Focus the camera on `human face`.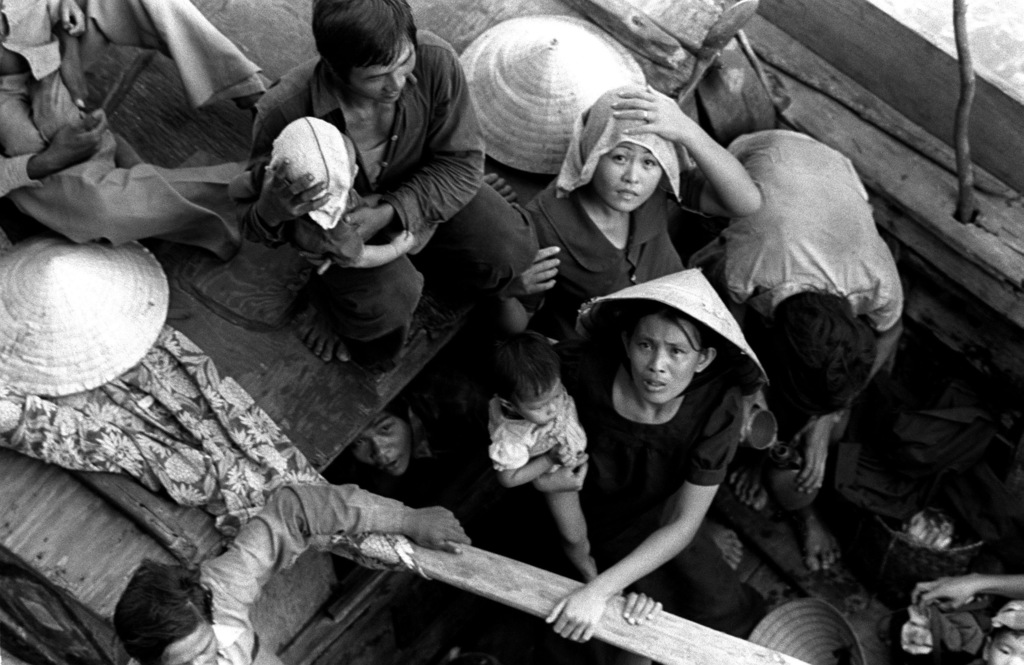
Focus region: [626, 315, 700, 404].
